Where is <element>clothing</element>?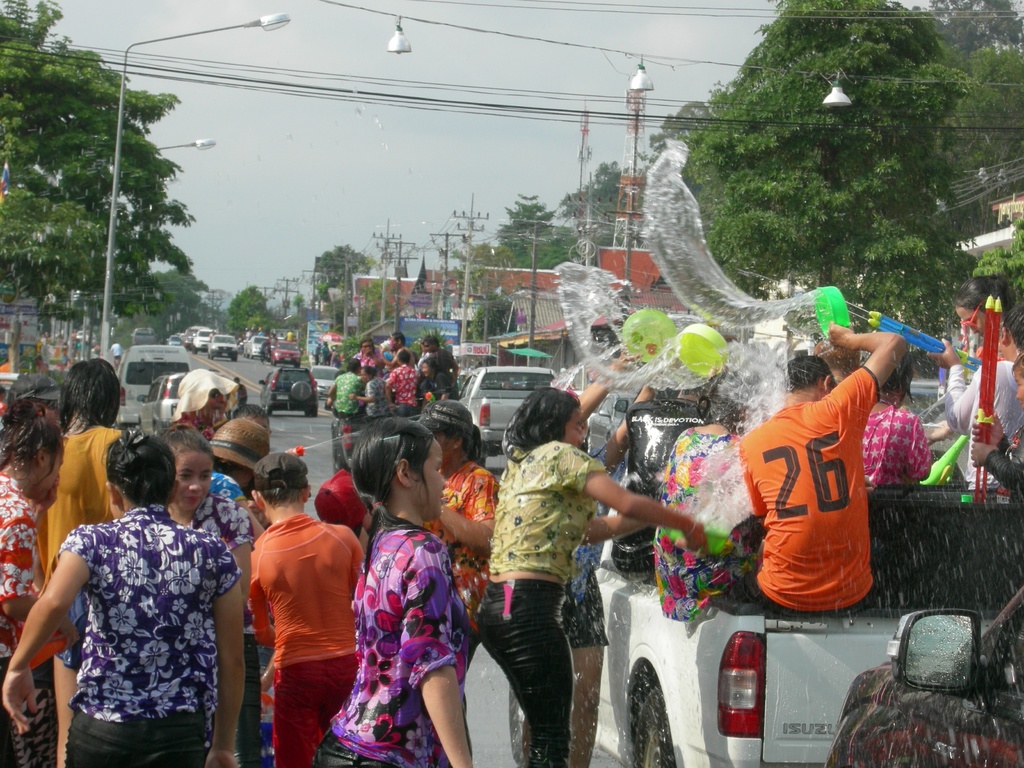
detection(740, 363, 879, 618).
